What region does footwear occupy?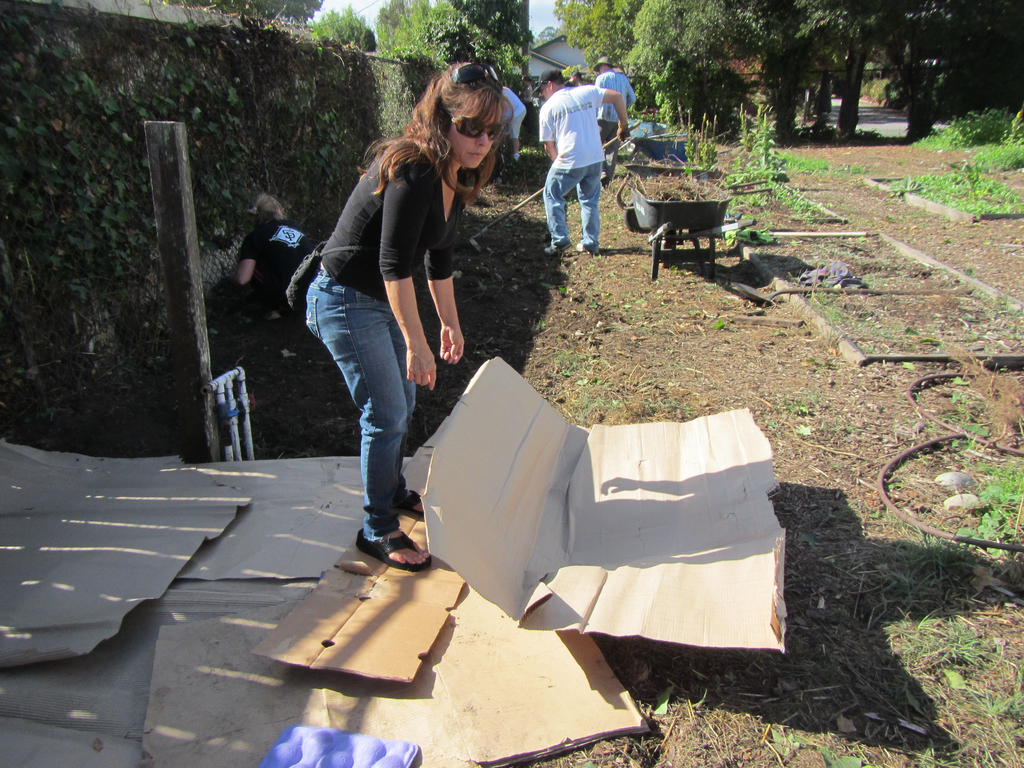
bbox(575, 243, 599, 253).
